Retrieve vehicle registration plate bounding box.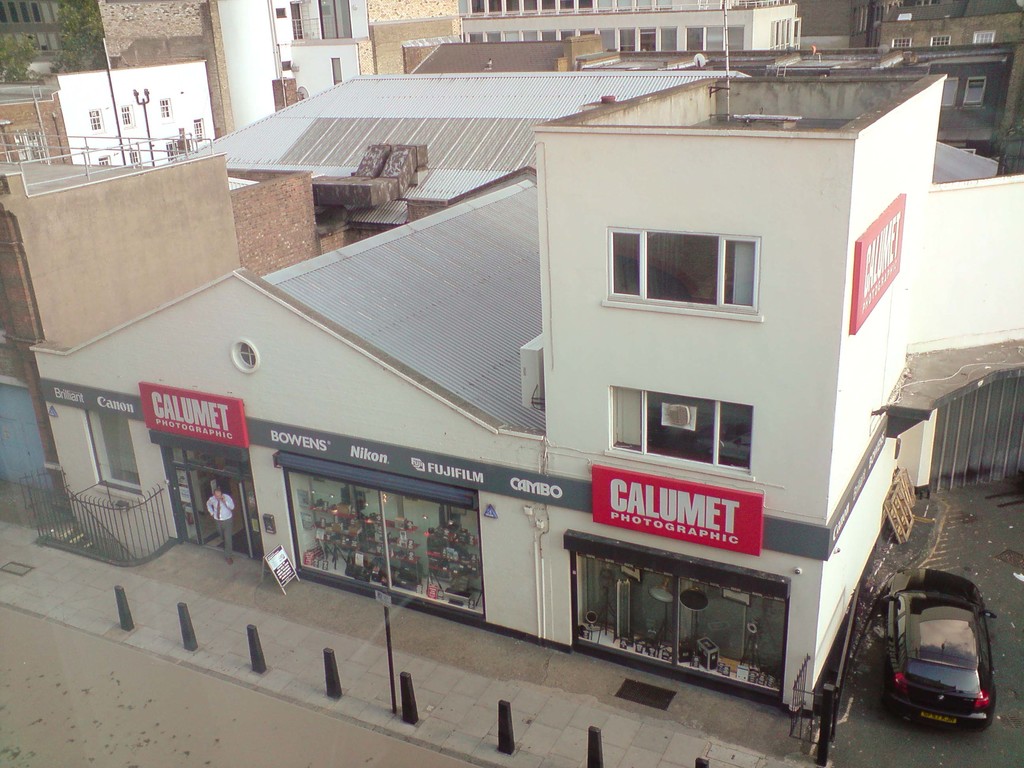
Bounding box: [920,716,956,724].
